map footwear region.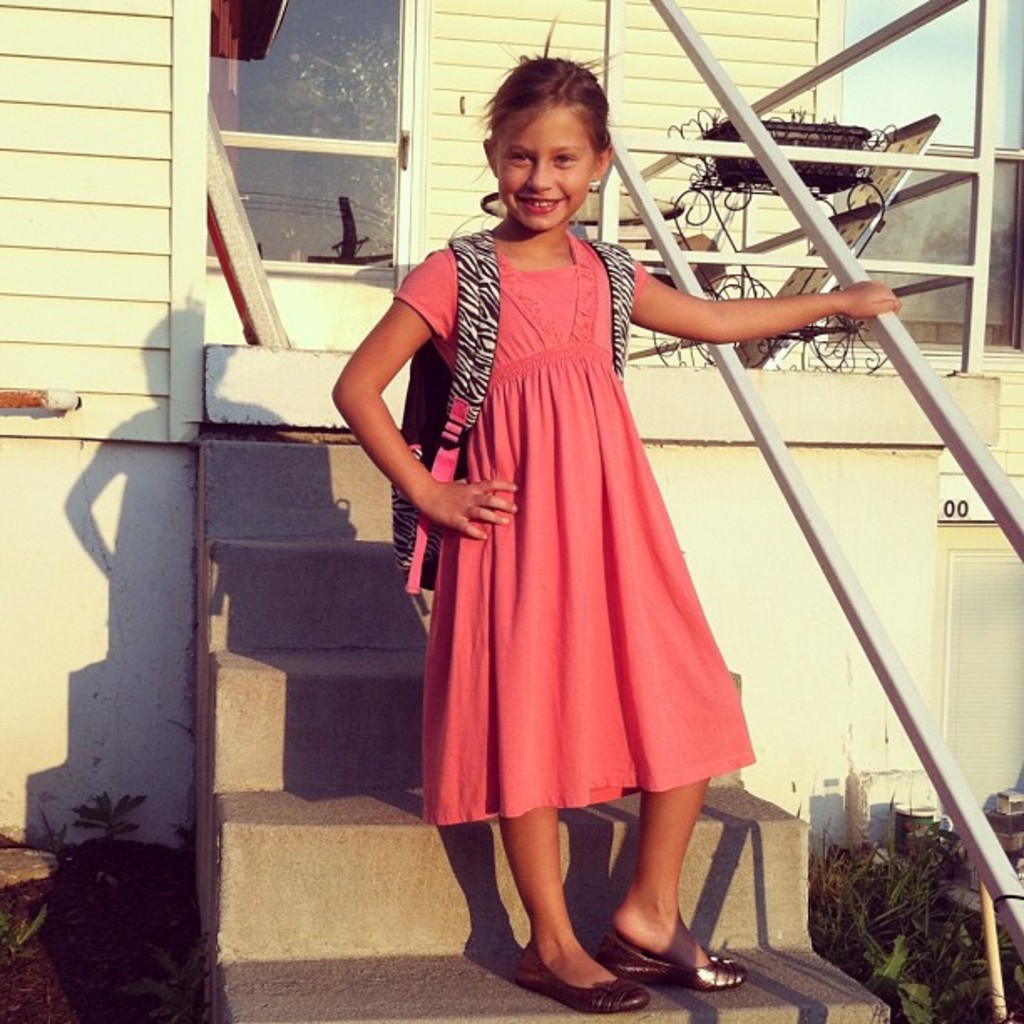
Mapped to [611,940,741,1004].
